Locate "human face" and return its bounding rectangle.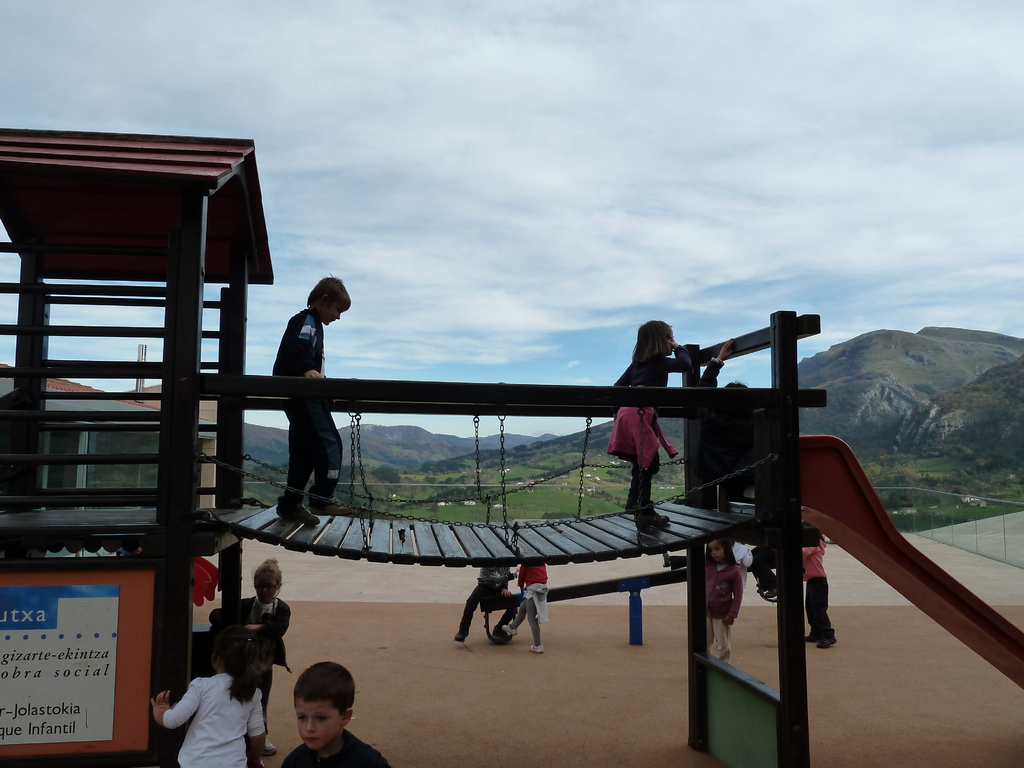
706 542 723 562.
